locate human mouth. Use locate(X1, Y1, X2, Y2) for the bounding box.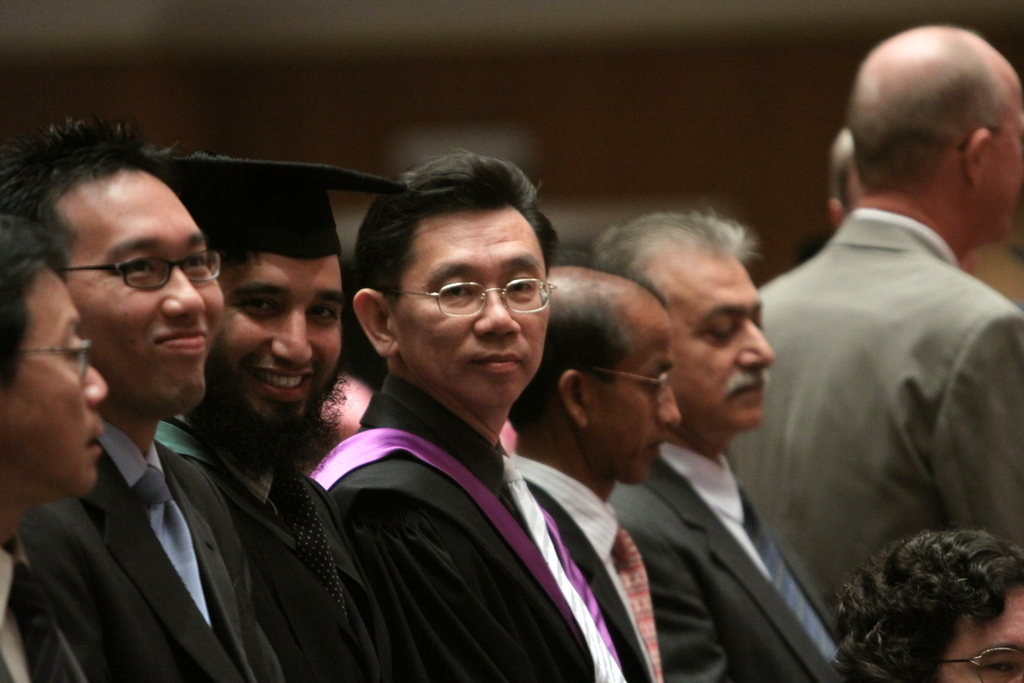
locate(730, 373, 769, 405).
